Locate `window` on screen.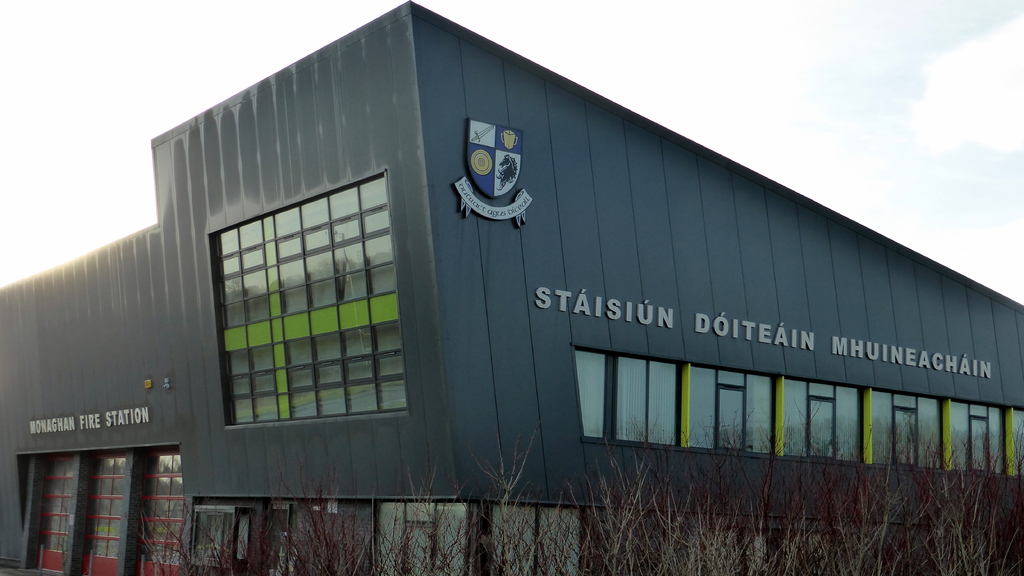
On screen at detection(137, 448, 182, 566).
